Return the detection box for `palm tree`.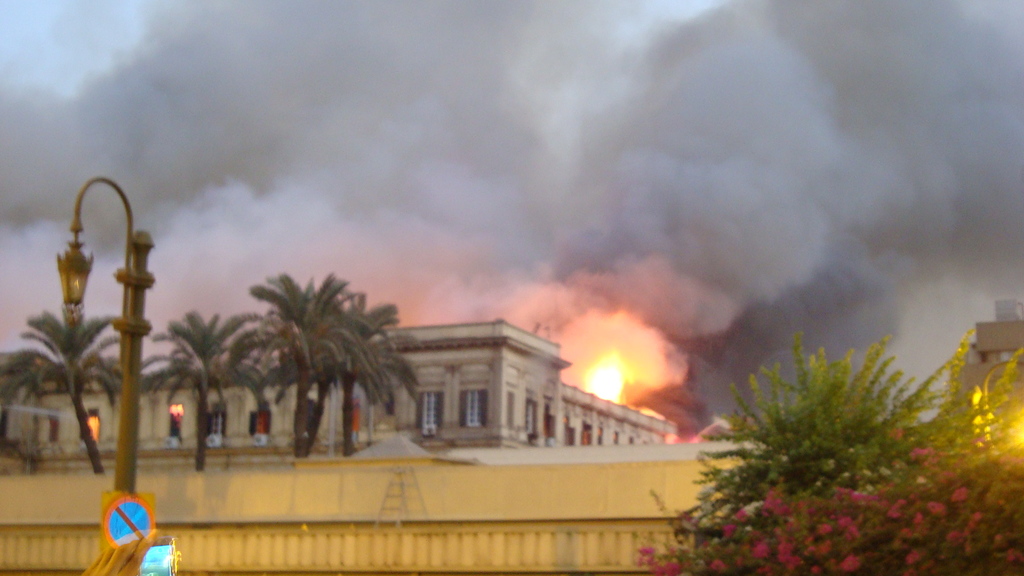
box=[0, 297, 109, 476].
